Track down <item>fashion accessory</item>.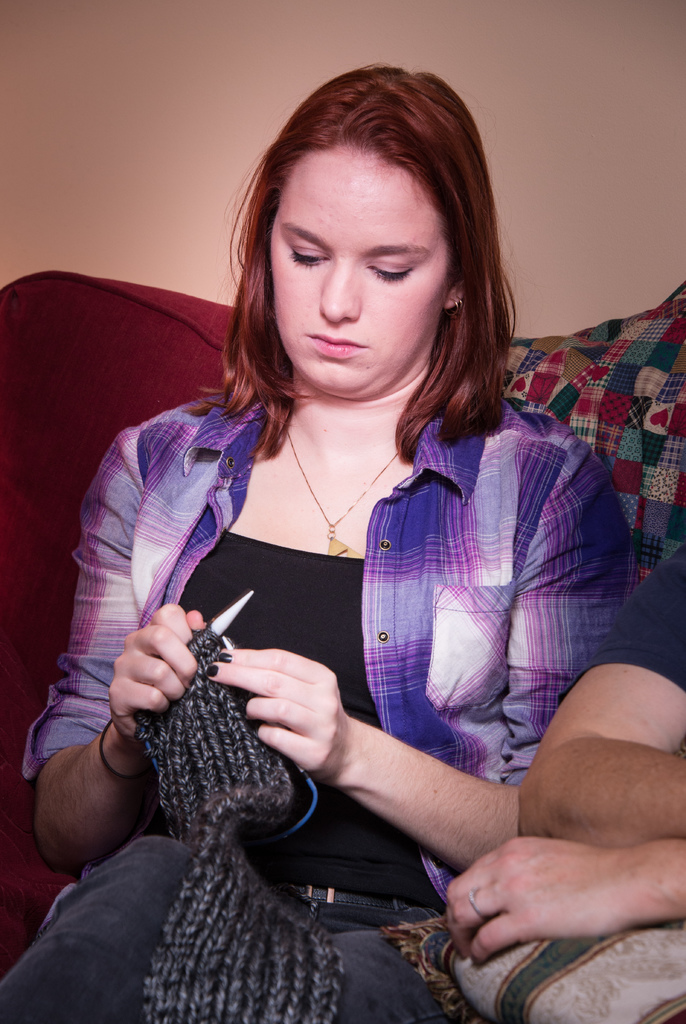
Tracked to locate(204, 662, 220, 676).
